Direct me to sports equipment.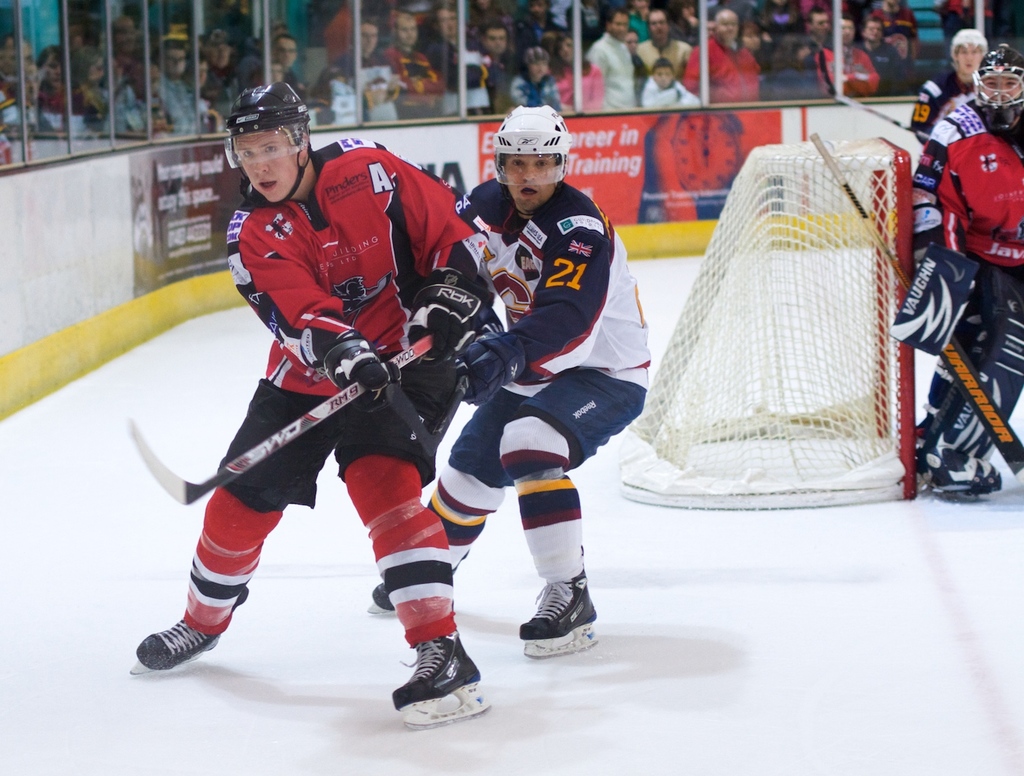
Direction: x1=520 y1=570 x2=598 y2=658.
